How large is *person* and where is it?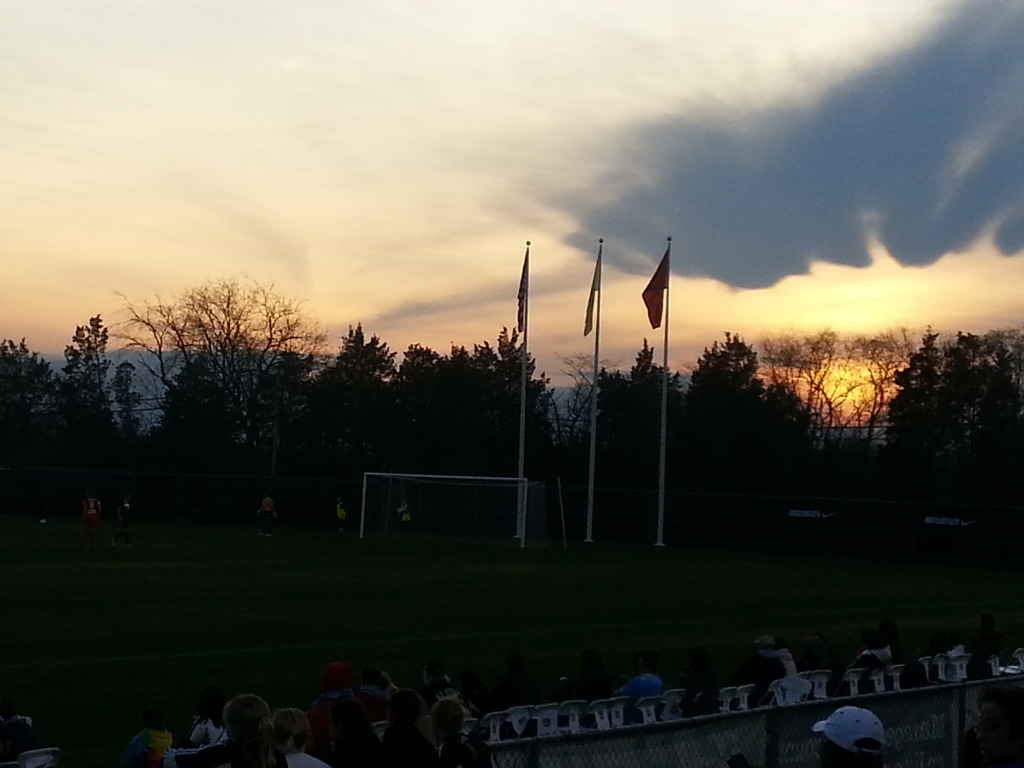
Bounding box: bbox=[76, 488, 104, 546].
